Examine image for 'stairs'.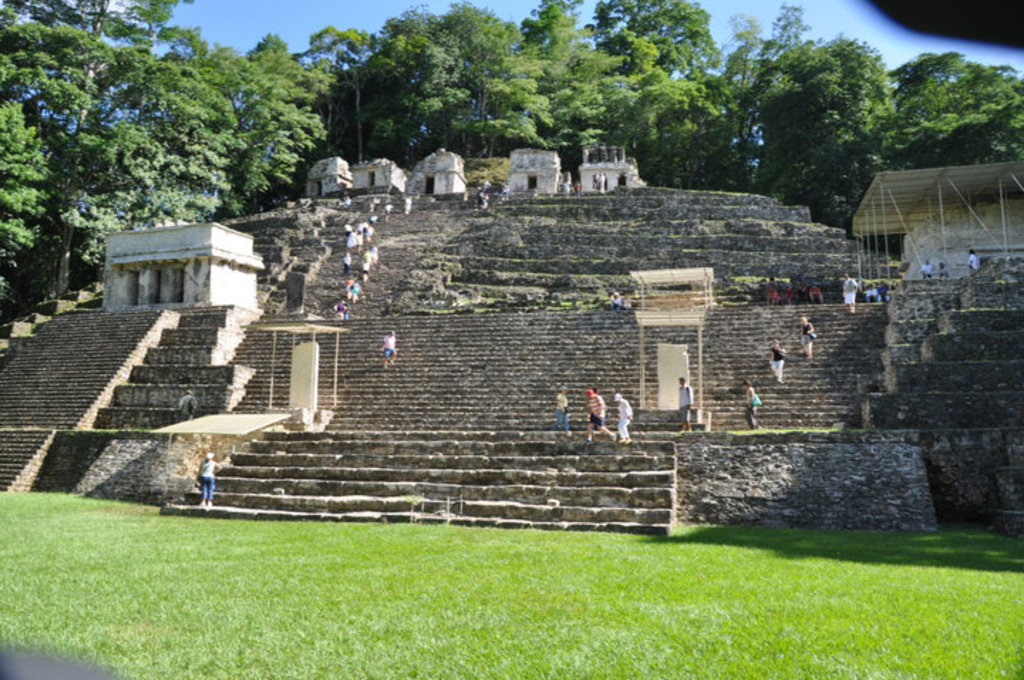
Examination result: 0 300 165 492.
